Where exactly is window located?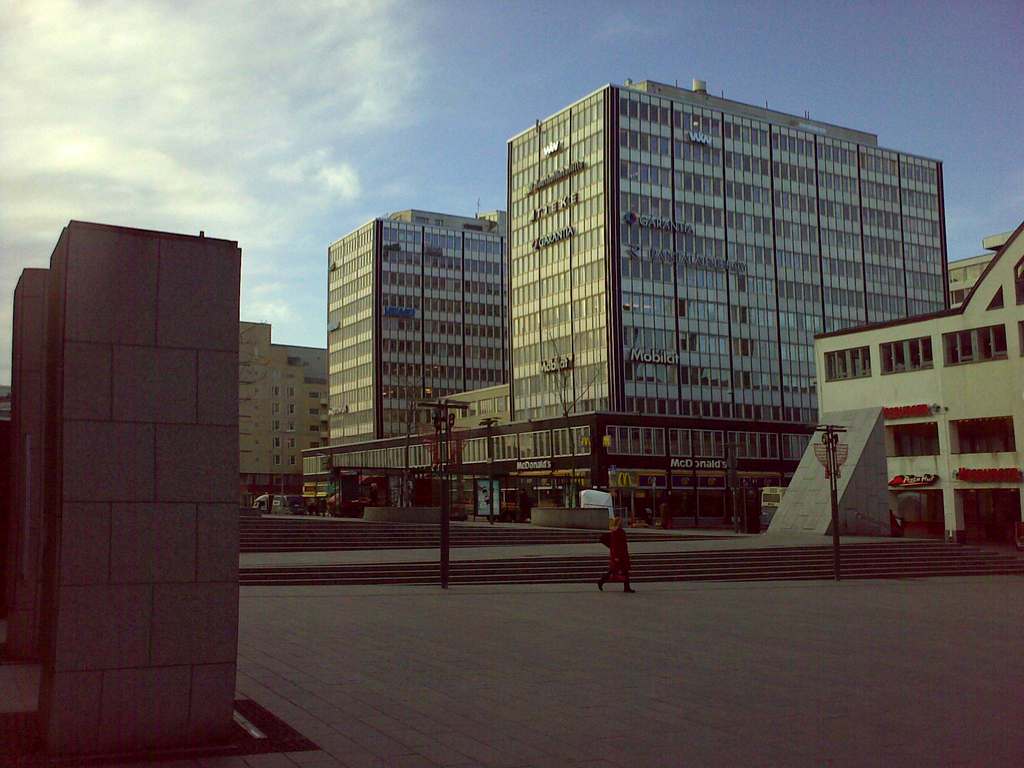
Its bounding box is box(271, 437, 282, 449).
